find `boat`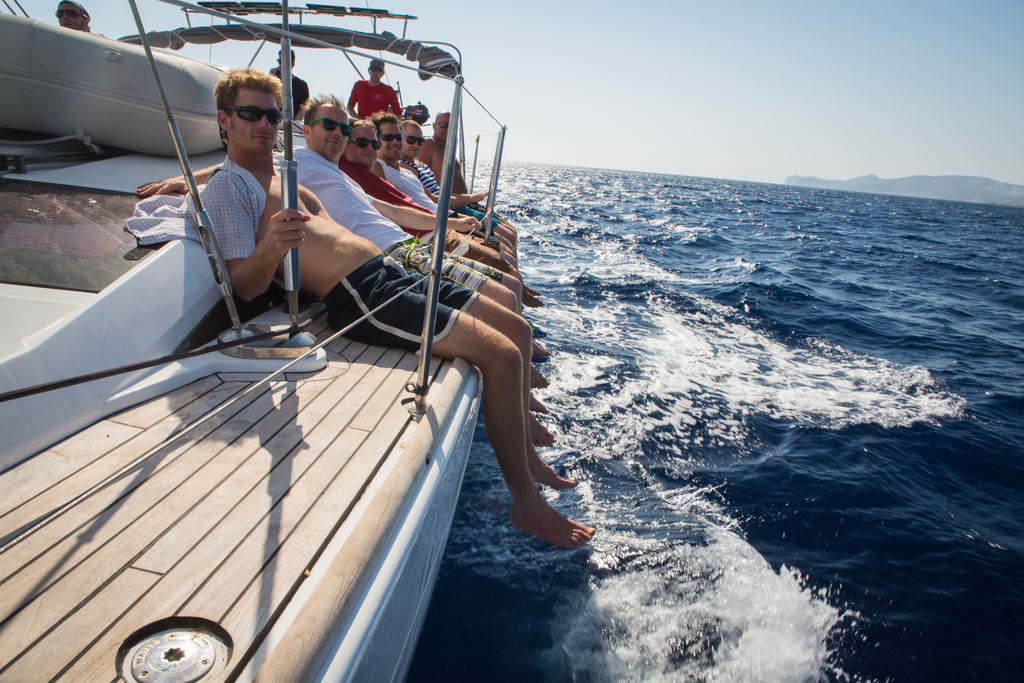
[29,17,616,643]
